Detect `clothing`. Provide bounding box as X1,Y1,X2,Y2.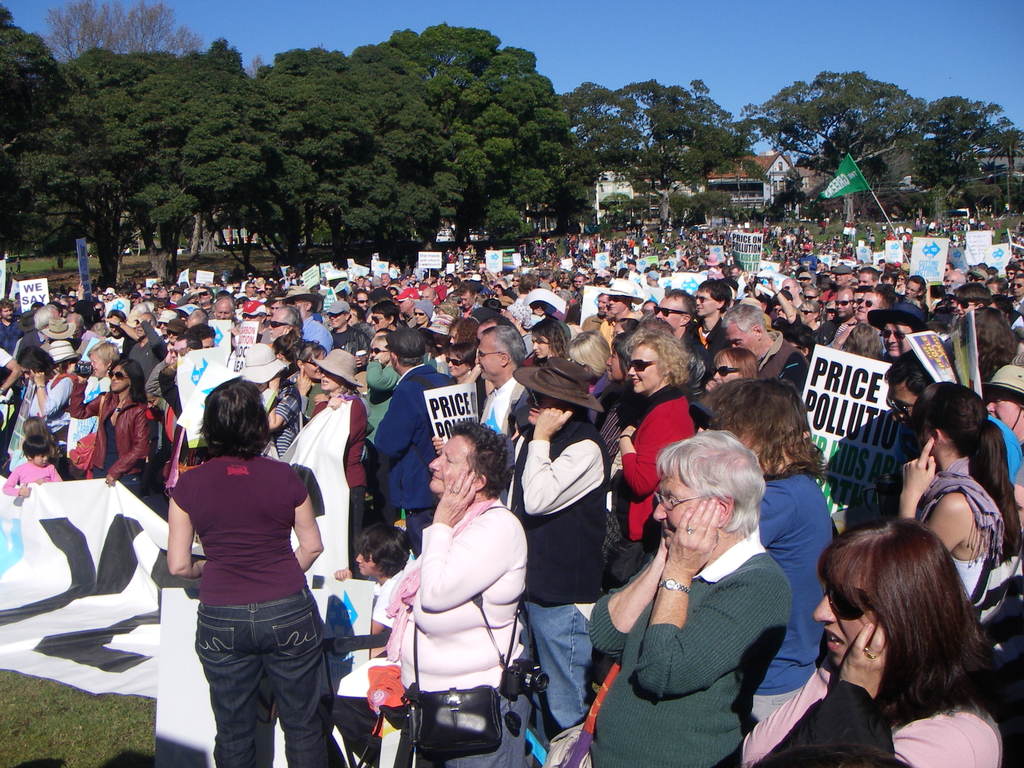
916,456,1011,600.
